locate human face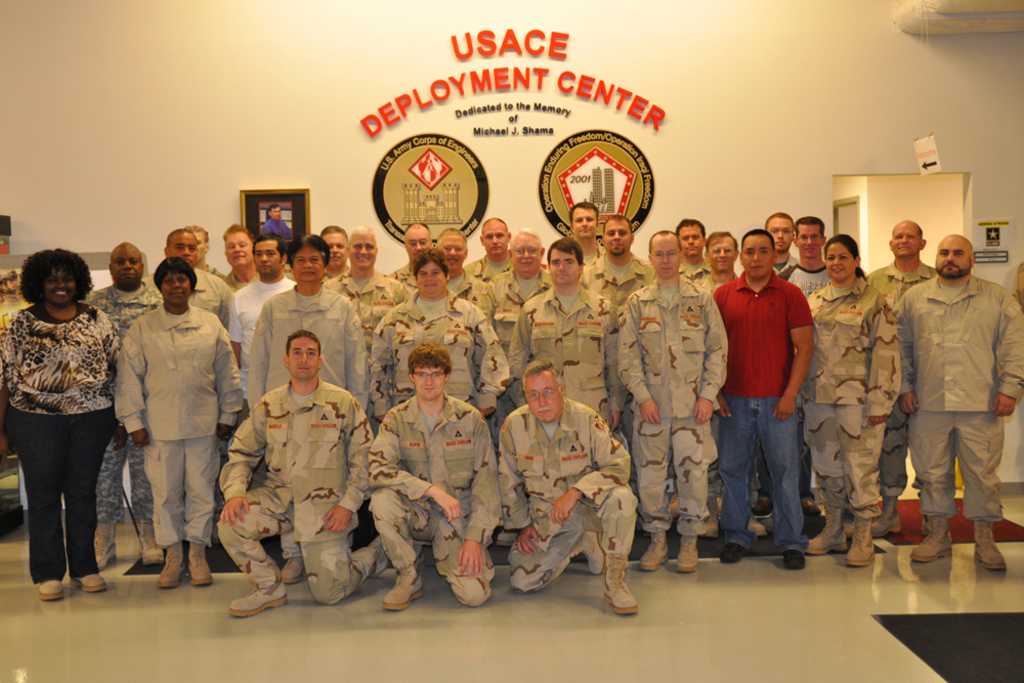
BBox(254, 241, 280, 273)
